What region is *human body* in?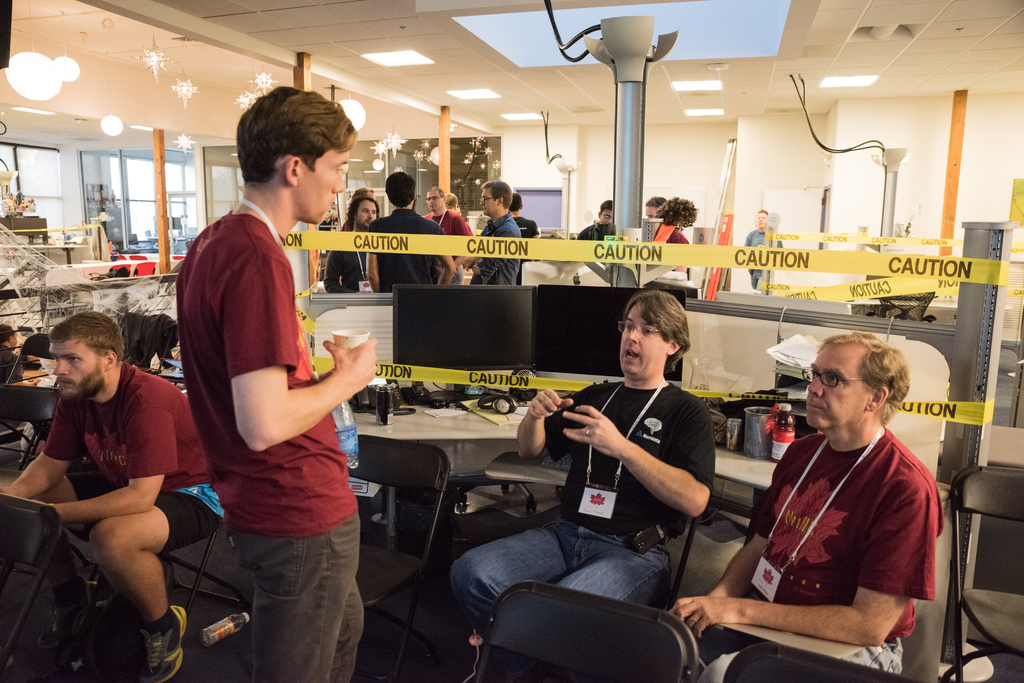
{"x1": 0, "y1": 317, "x2": 44, "y2": 391}.
